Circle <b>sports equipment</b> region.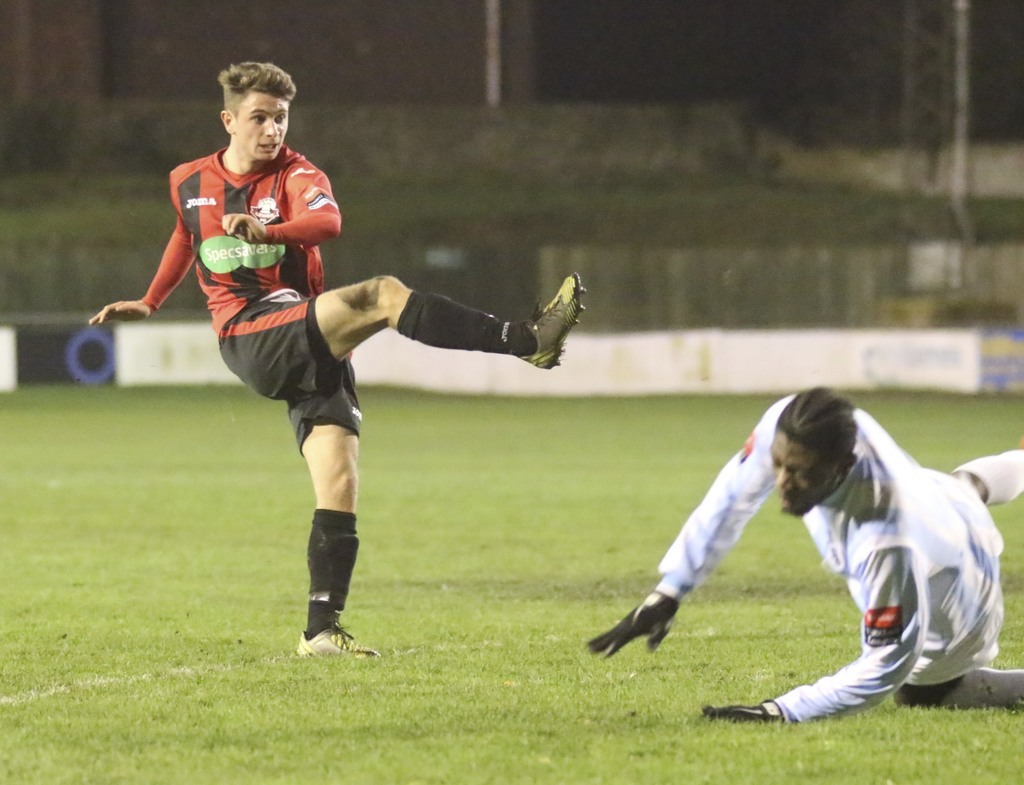
Region: [left=577, top=588, right=679, bottom=647].
